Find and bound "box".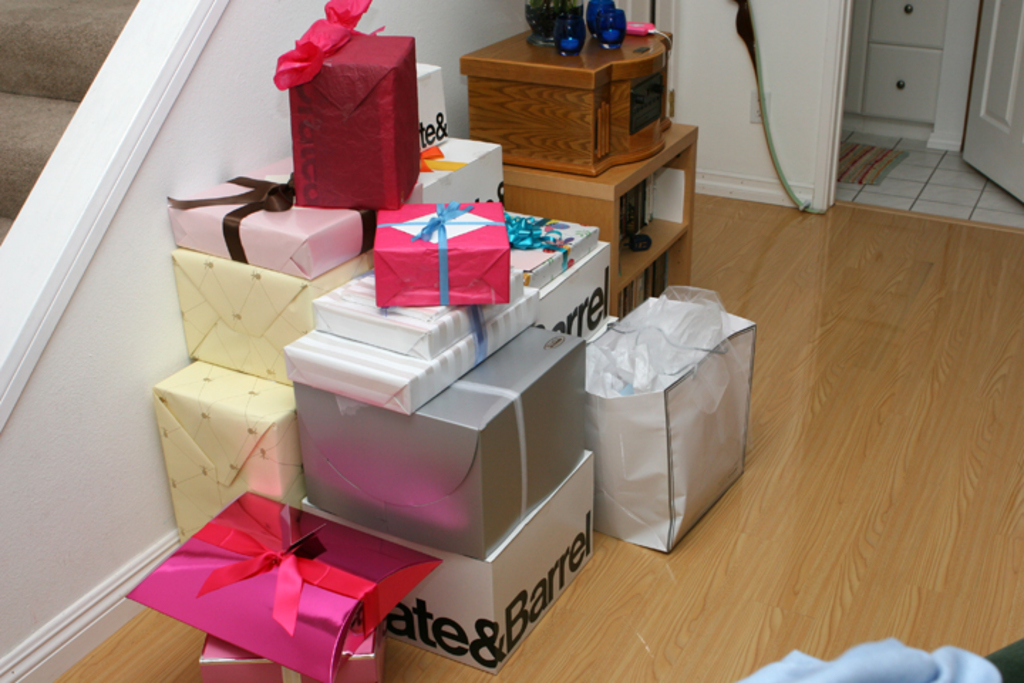
Bound: 506, 209, 600, 286.
